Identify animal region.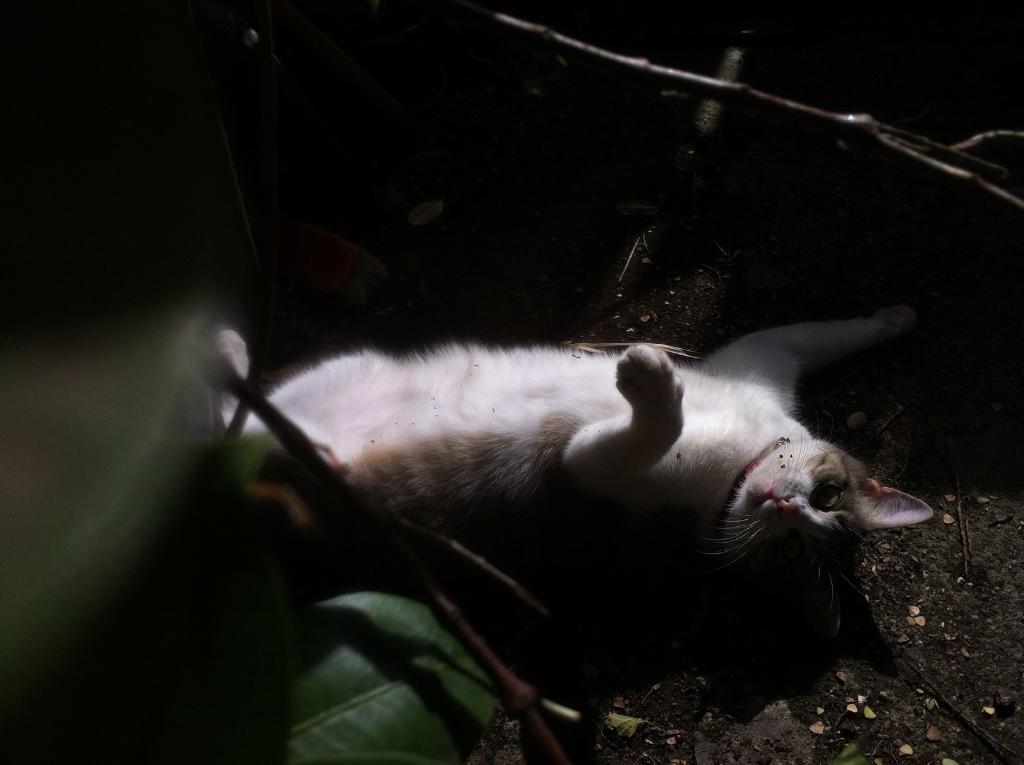
Region: [x1=221, y1=303, x2=936, y2=609].
